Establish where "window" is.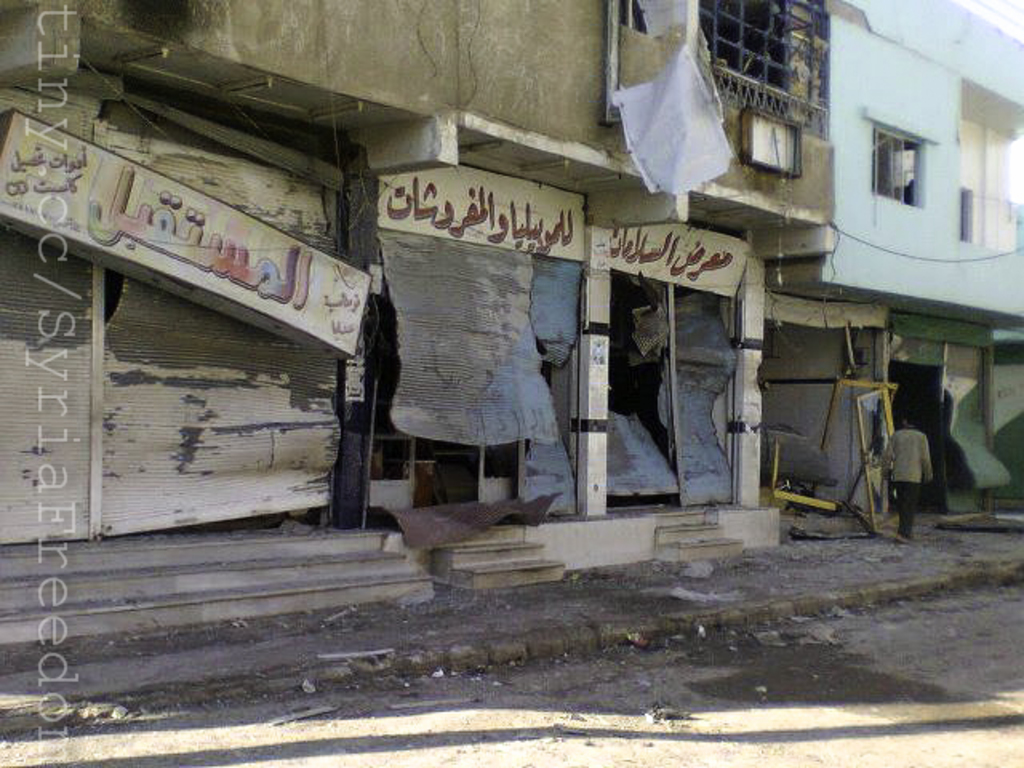
Established at BBox(864, 112, 930, 210).
